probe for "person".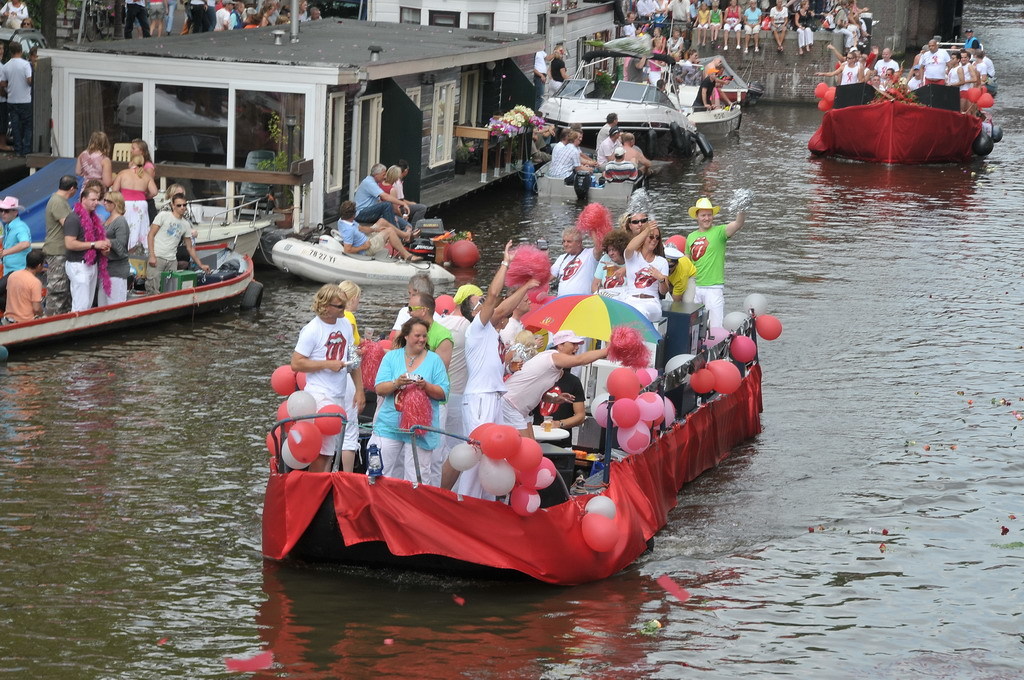
Probe result: {"left": 705, "top": 0, "right": 724, "bottom": 51}.
